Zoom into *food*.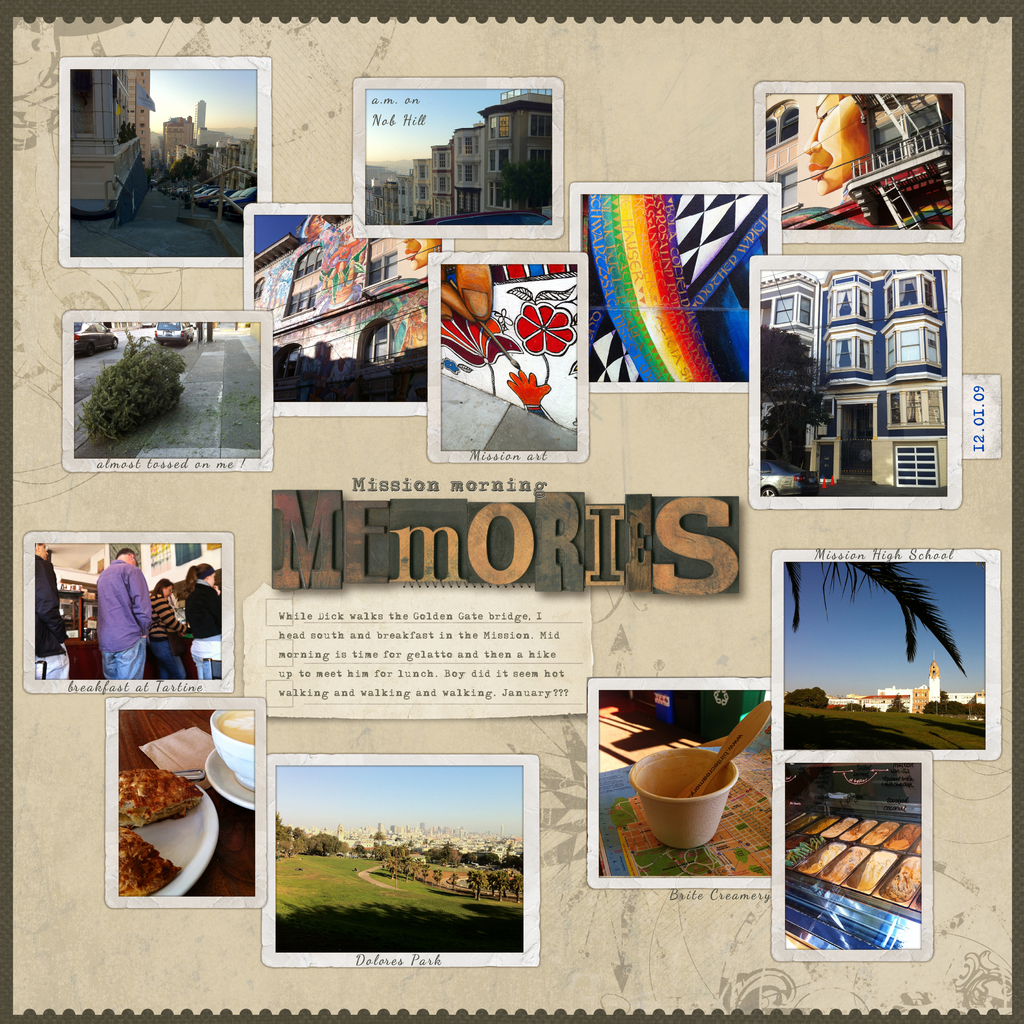
Zoom target: Rect(79, 614, 97, 629).
